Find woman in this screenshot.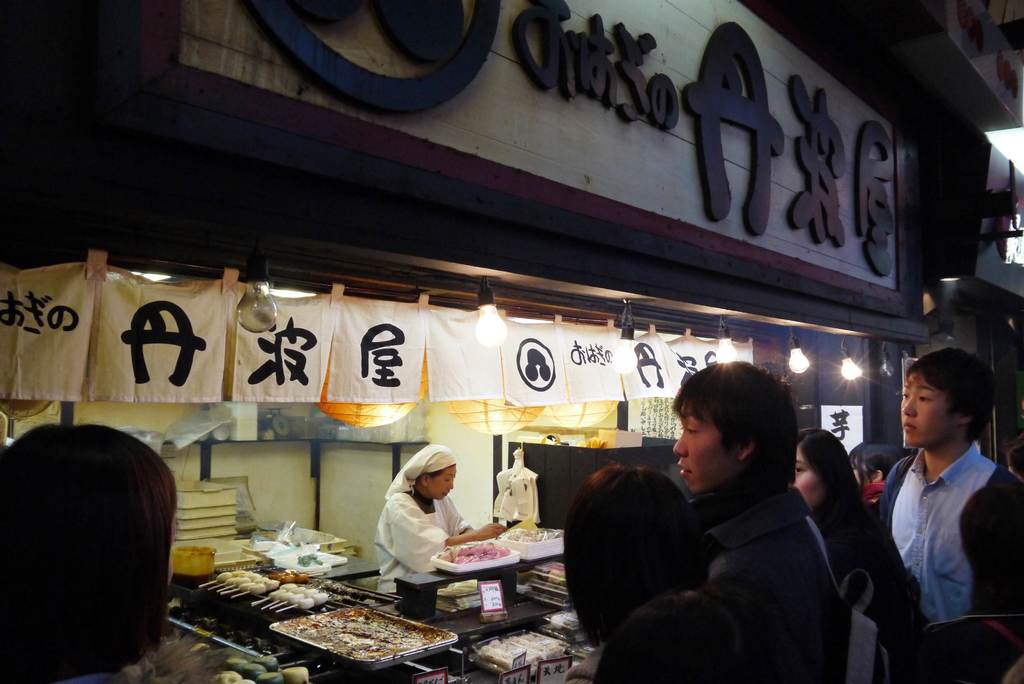
The bounding box for woman is left=790, top=426, right=877, bottom=599.
